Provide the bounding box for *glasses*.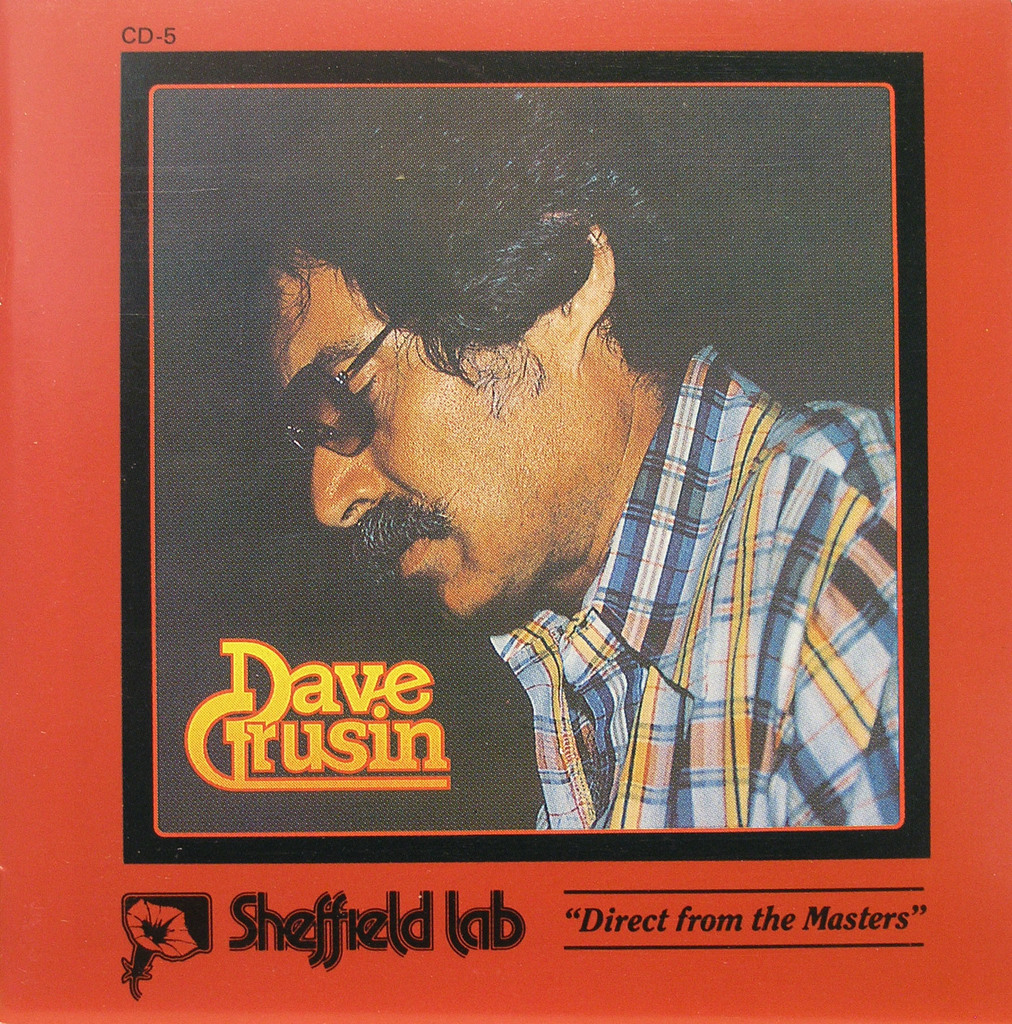
(275,307,403,461).
